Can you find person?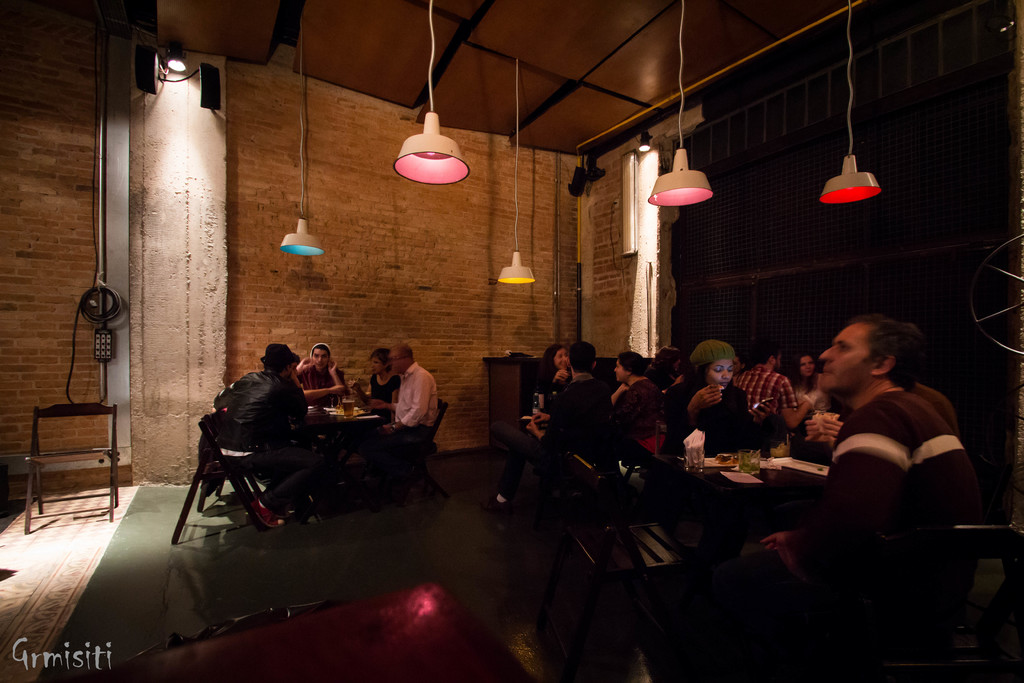
Yes, bounding box: bbox=[732, 342, 811, 424].
